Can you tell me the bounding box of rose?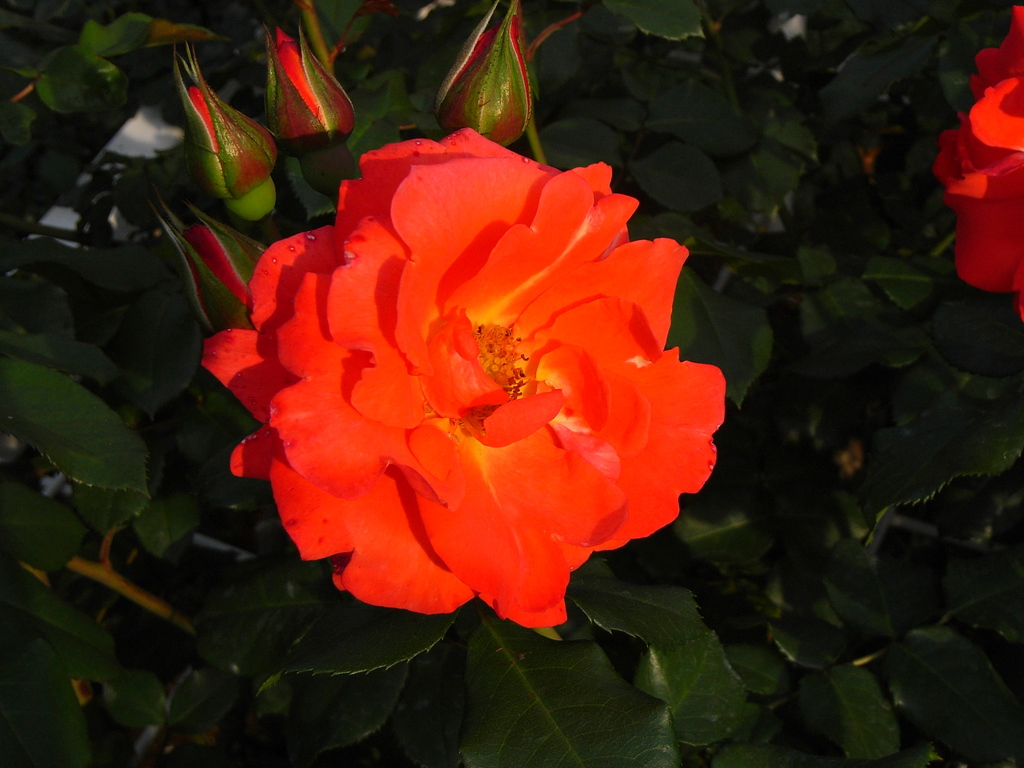
crop(933, 0, 1023, 323).
